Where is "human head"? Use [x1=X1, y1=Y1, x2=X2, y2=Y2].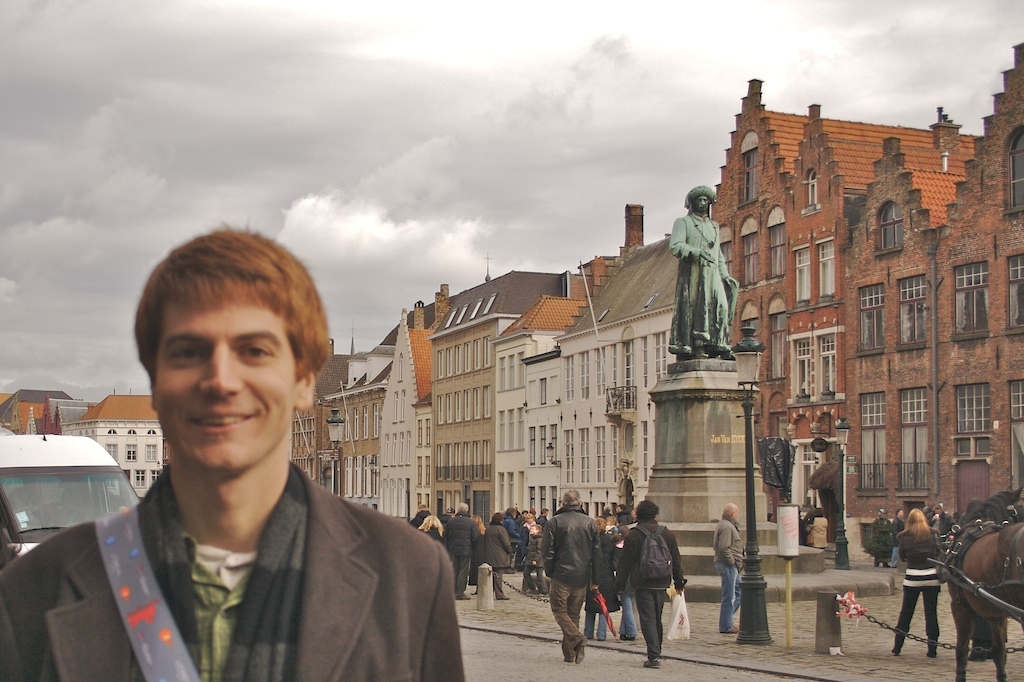
[x1=722, y1=501, x2=737, y2=517].
